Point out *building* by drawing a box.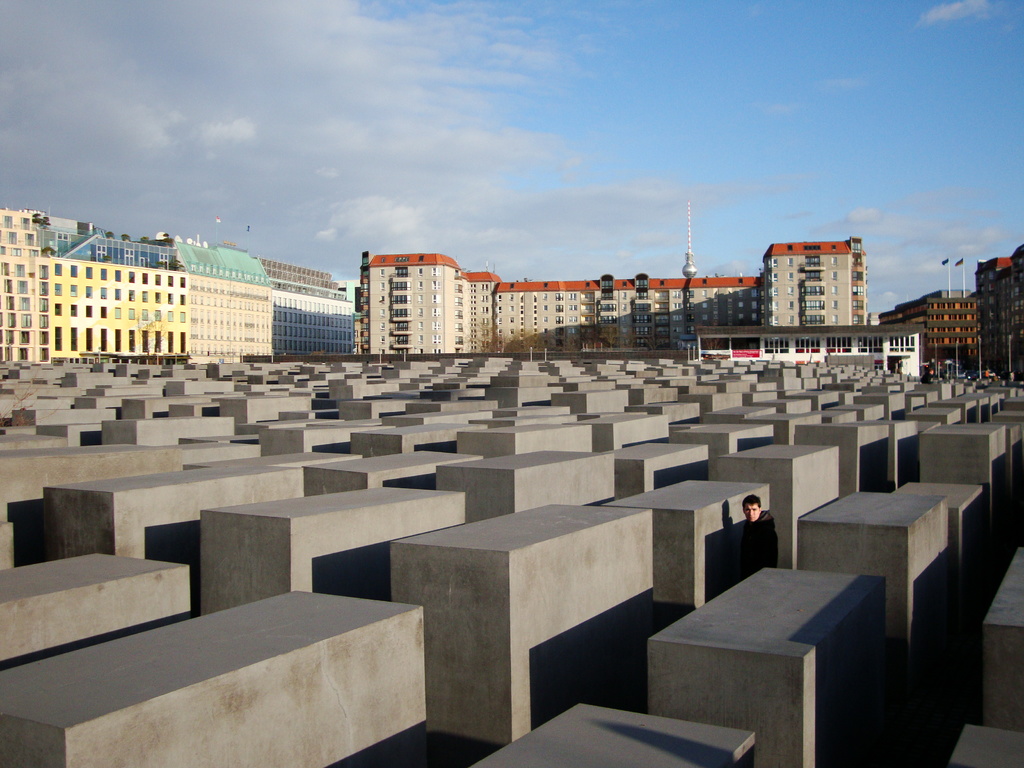
BBox(369, 234, 870, 356).
